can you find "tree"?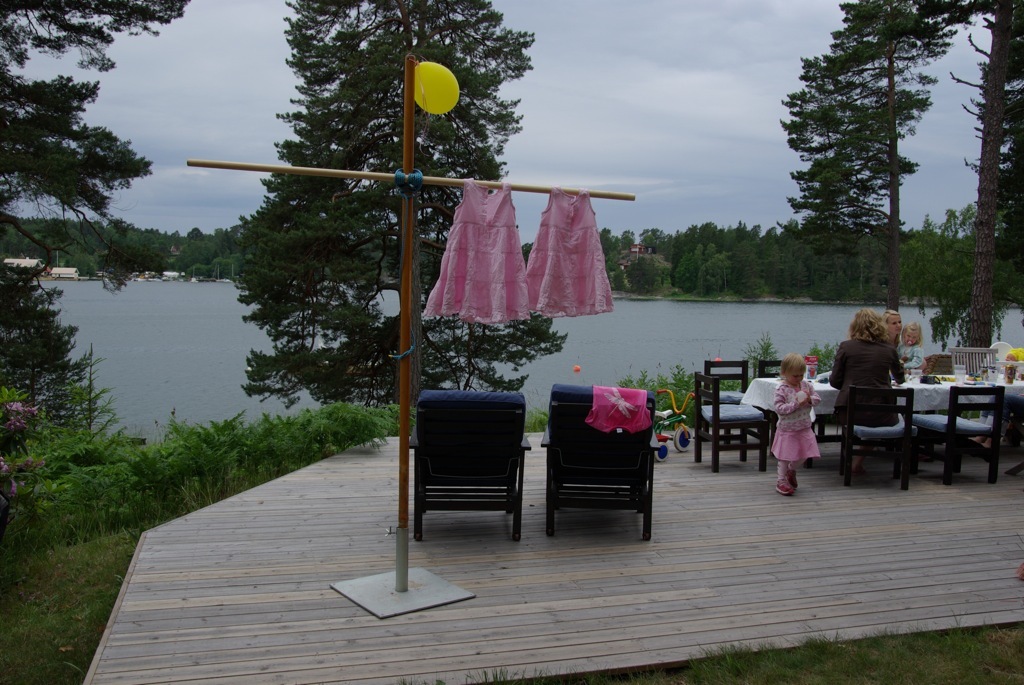
Yes, bounding box: box=[0, 0, 188, 396].
